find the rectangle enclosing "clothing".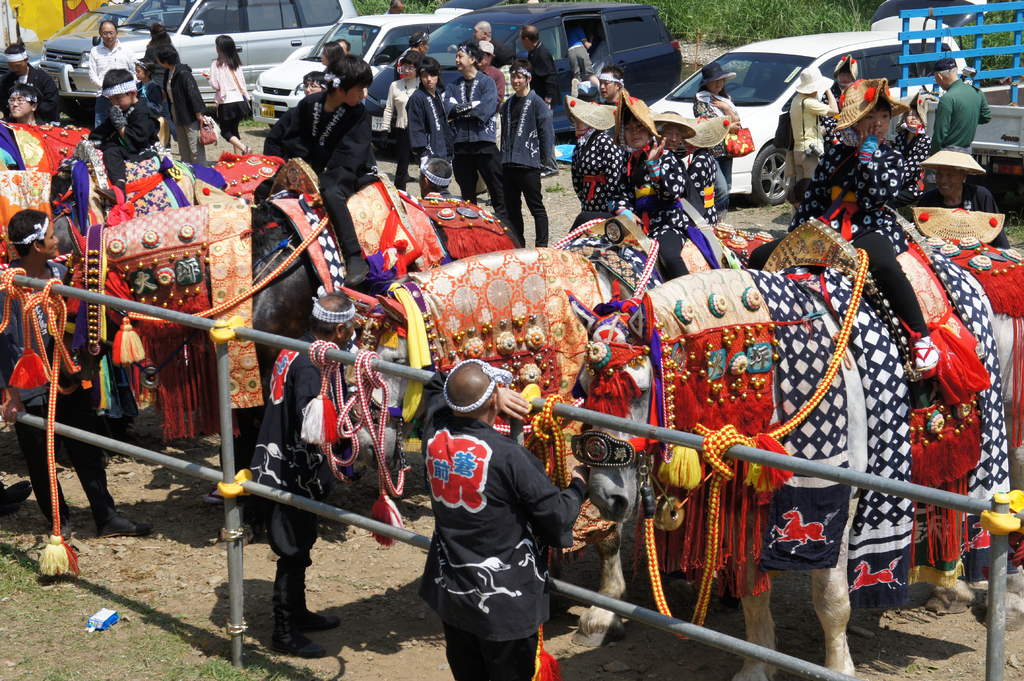
(381,78,417,127).
